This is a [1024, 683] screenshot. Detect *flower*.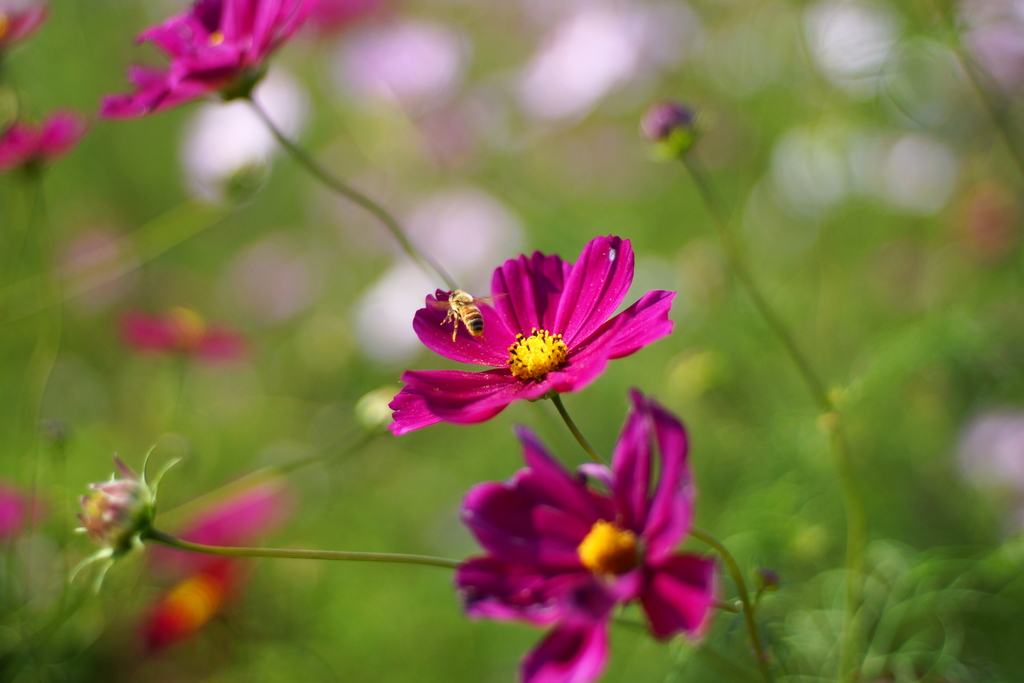
0/118/97/186.
